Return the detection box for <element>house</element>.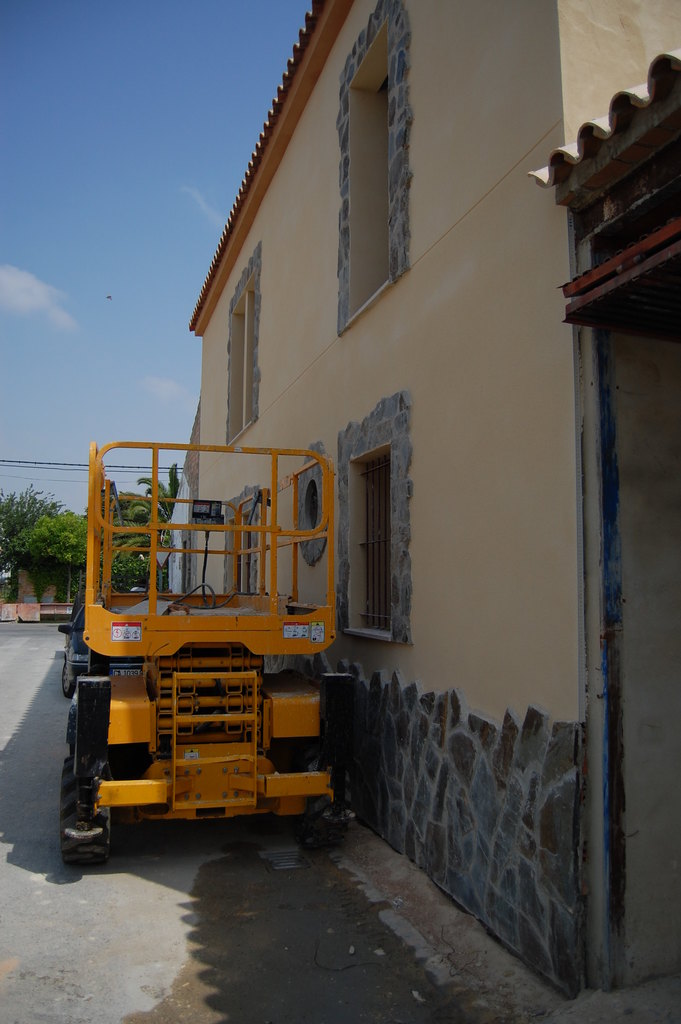
168/0/680/1023.
